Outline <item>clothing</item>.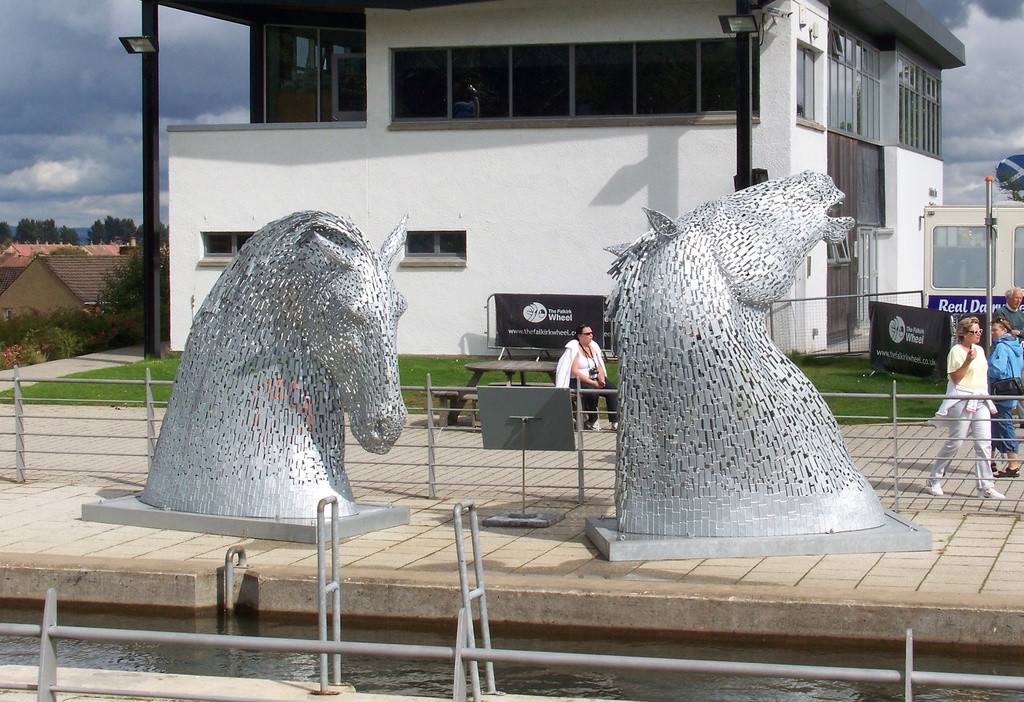
Outline: [987, 332, 1023, 452].
